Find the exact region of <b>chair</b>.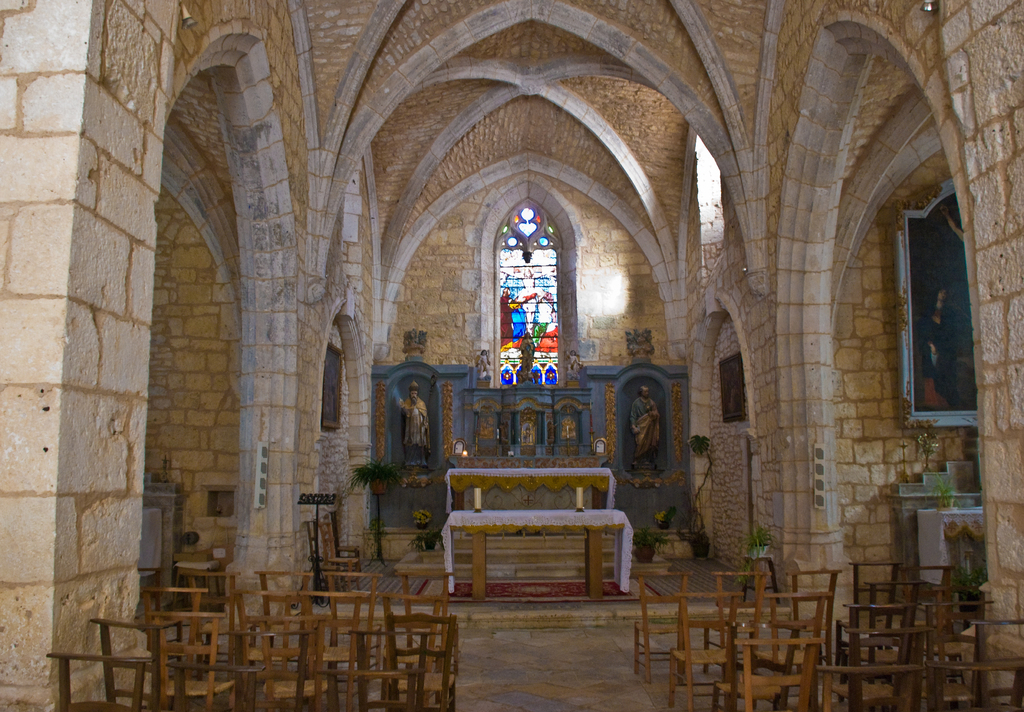
Exact region: box=[750, 592, 837, 711].
